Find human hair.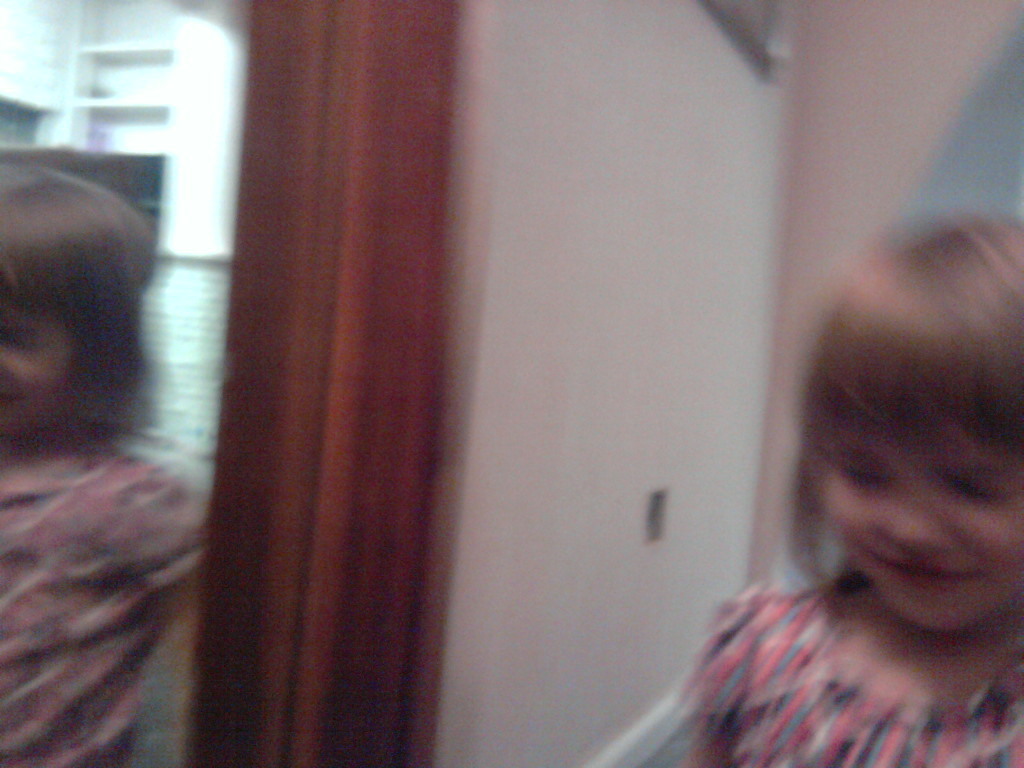
pyautogui.locateOnScreen(786, 220, 1023, 611).
